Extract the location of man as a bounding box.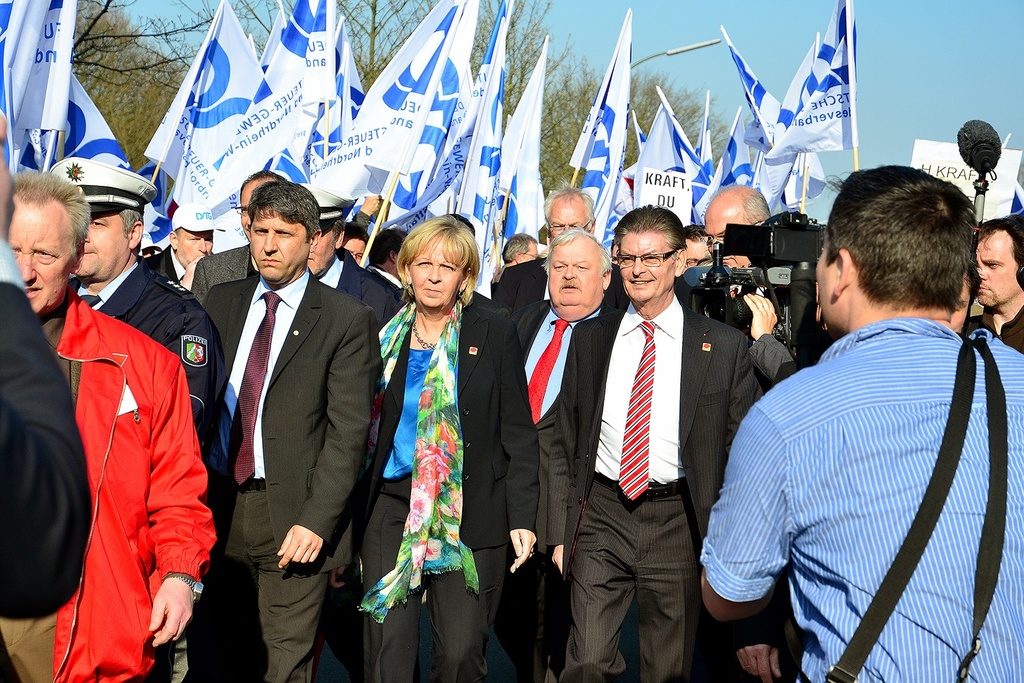
box=[152, 203, 224, 281].
